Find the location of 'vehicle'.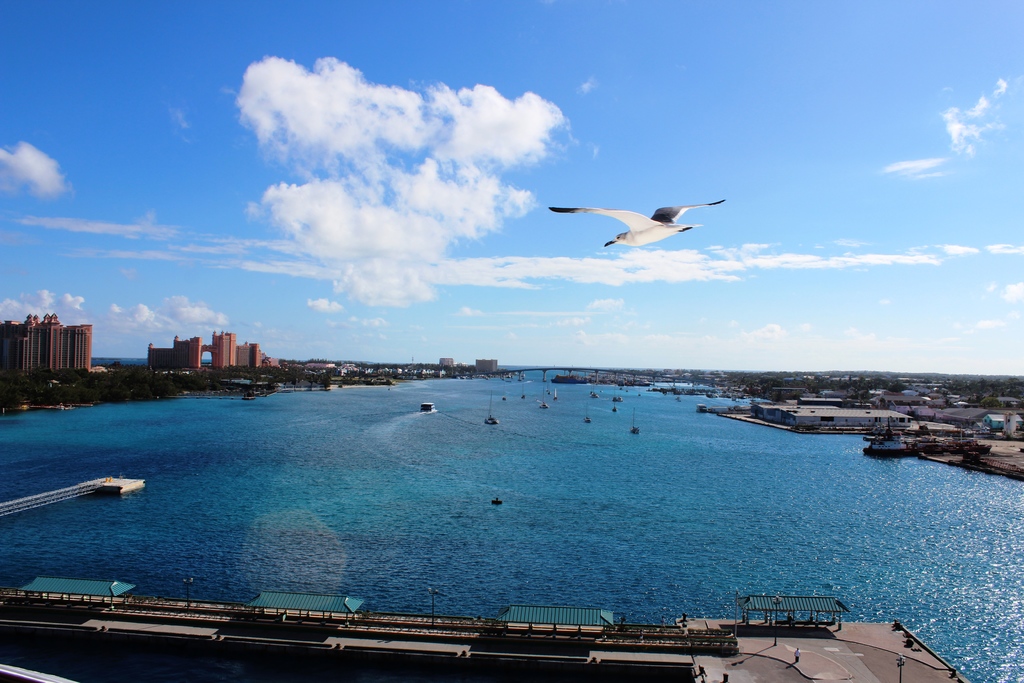
Location: locate(535, 388, 551, 413).
